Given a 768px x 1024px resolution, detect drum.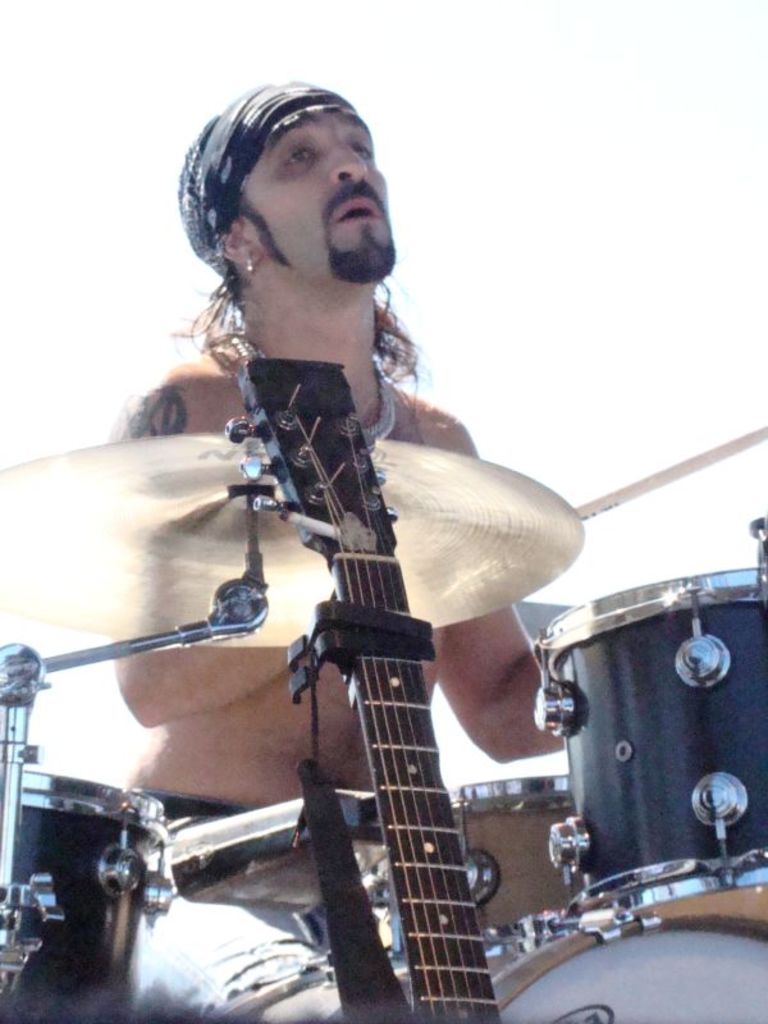
locate(527, 558, 767, 910).
